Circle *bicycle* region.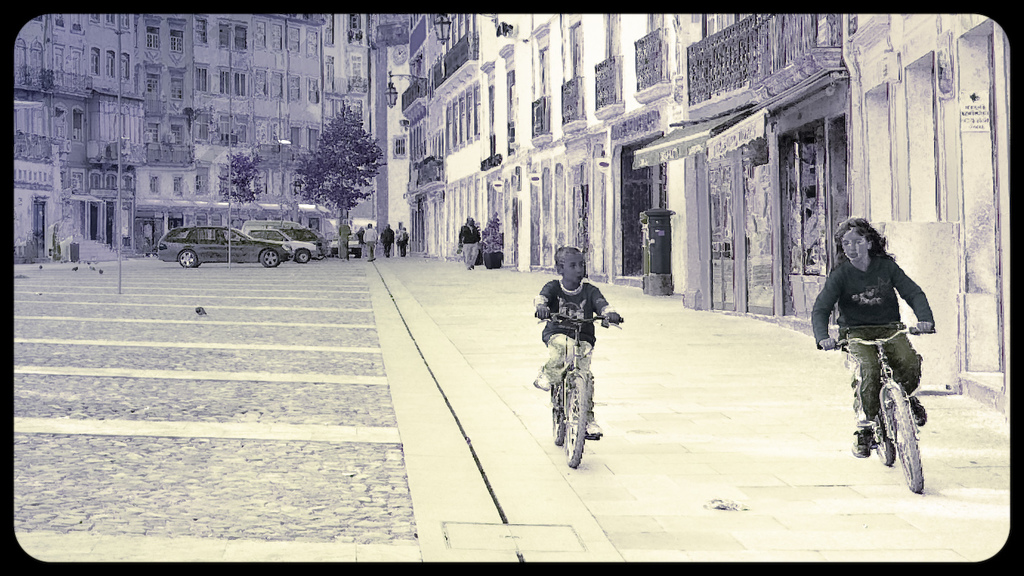
Region: 816, 322, 937, 495.
